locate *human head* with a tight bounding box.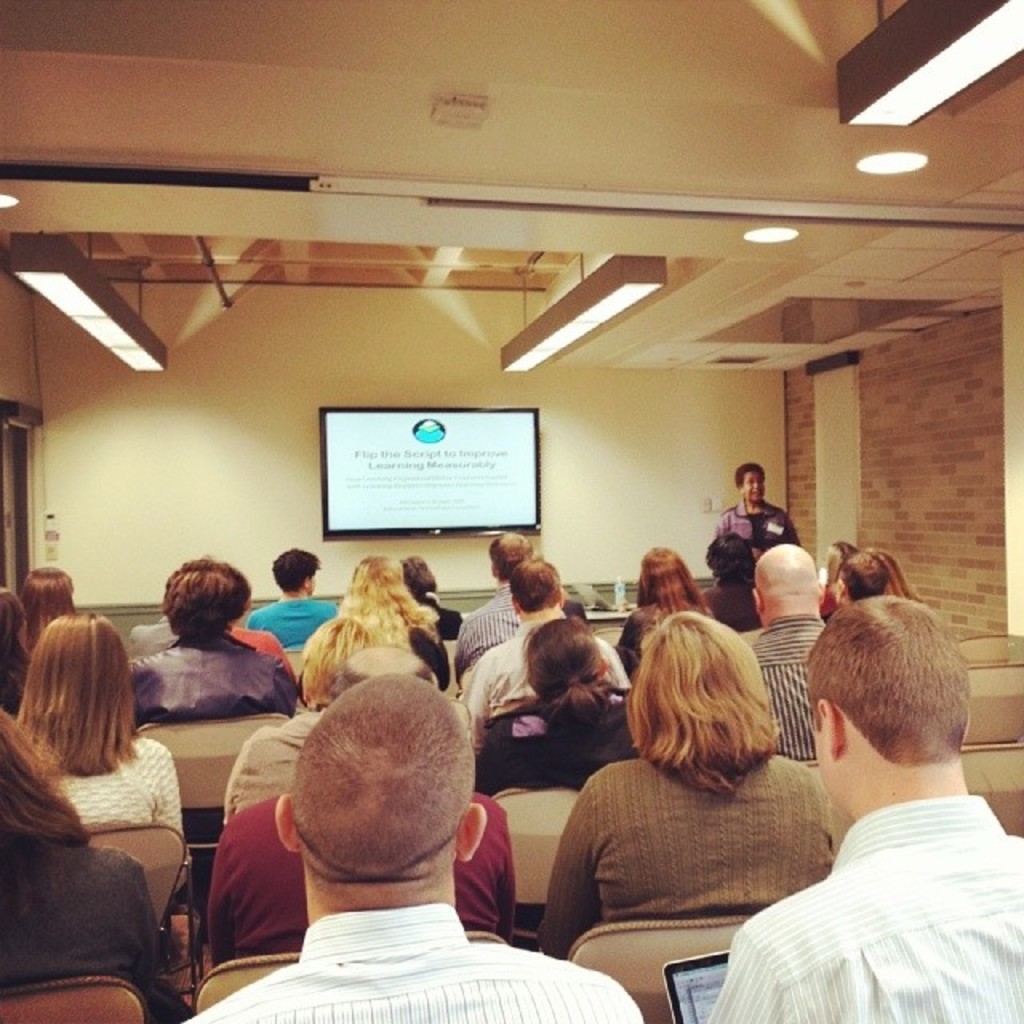
left=750, top=542, right=826, bottom=629.
